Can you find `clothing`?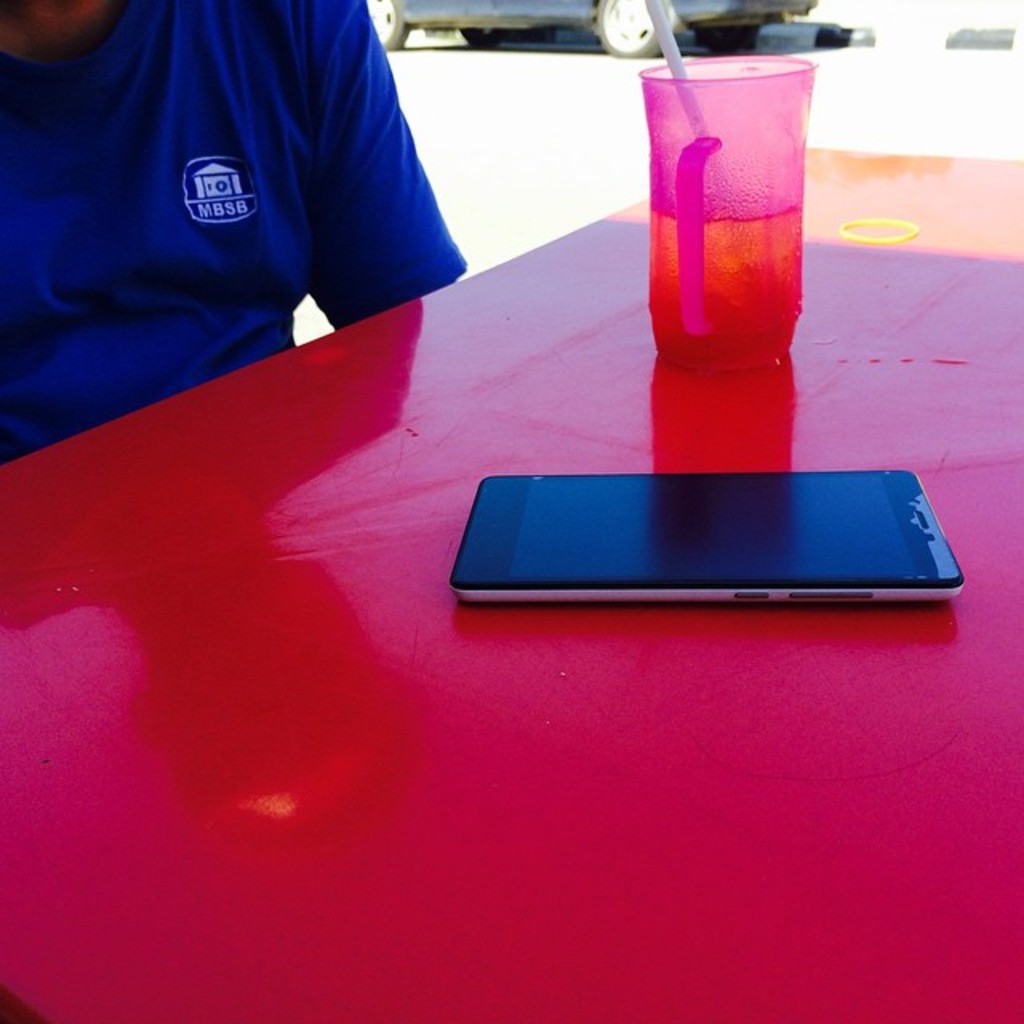
Yes, bounding box: l=27, t=24, r=478, b=397.
